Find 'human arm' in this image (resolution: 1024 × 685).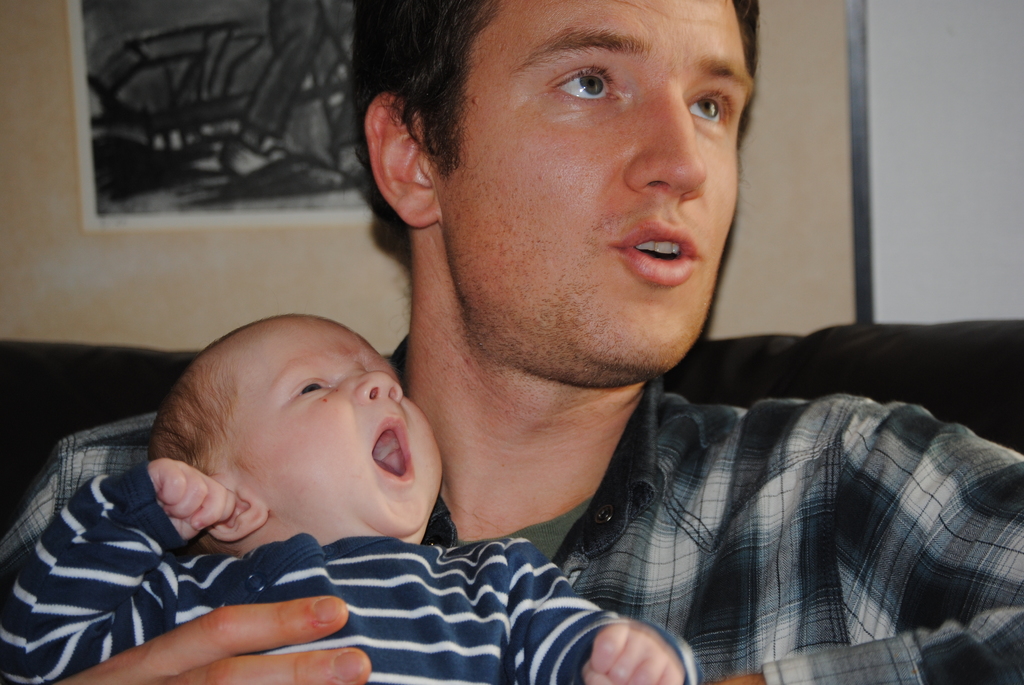
x1=701, y1=390, x2=1022, y2=684.
